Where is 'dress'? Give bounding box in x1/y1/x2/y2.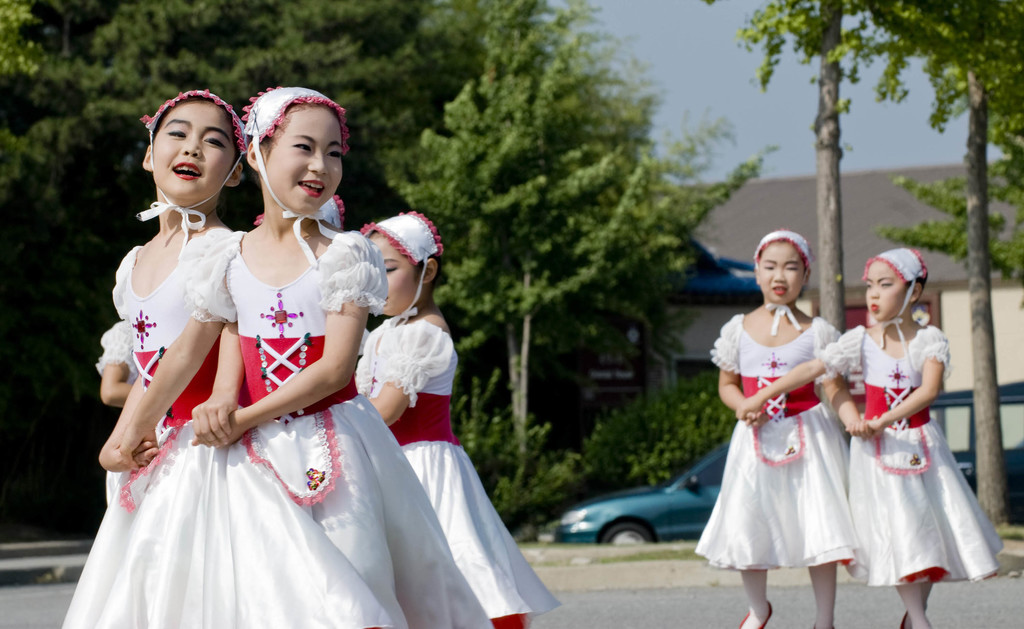
354/312/561/628.
